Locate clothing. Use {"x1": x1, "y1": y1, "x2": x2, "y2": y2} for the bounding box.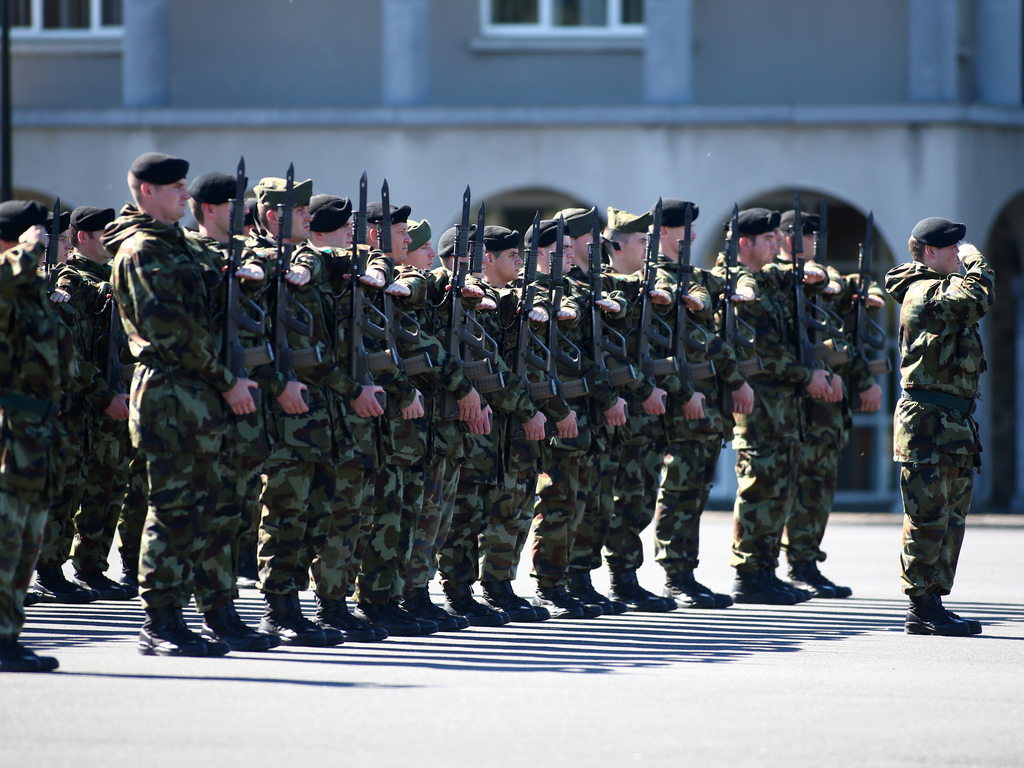
{"x1": 42, "y1": 244, "x2": 142, "y2": 584}.
